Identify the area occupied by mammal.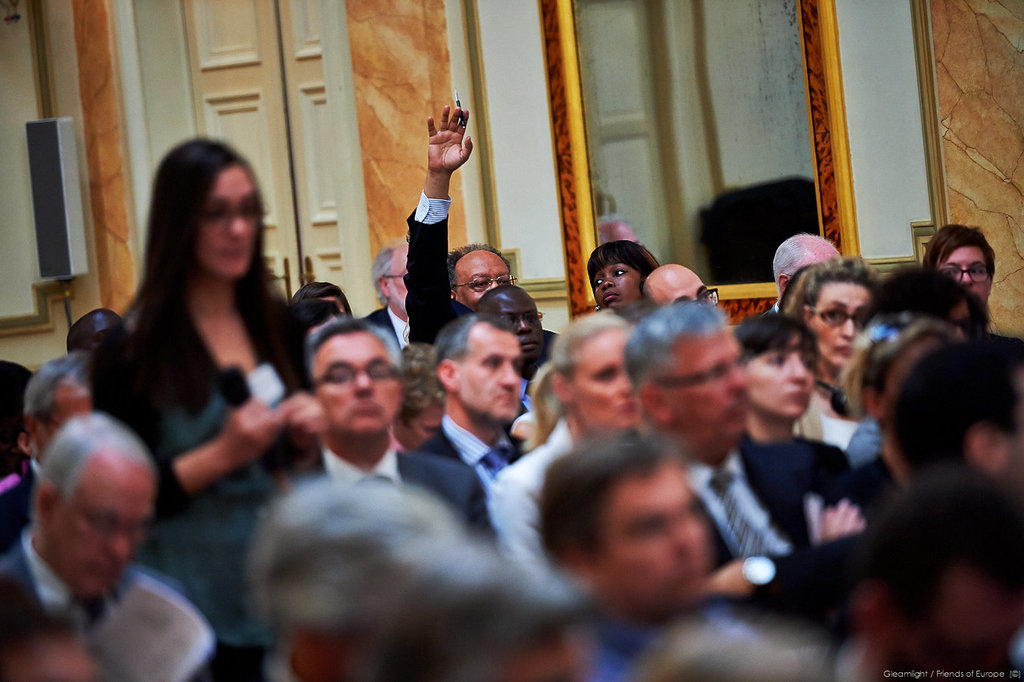
Area: (left=63, top=305, right=133, bottom=362).
